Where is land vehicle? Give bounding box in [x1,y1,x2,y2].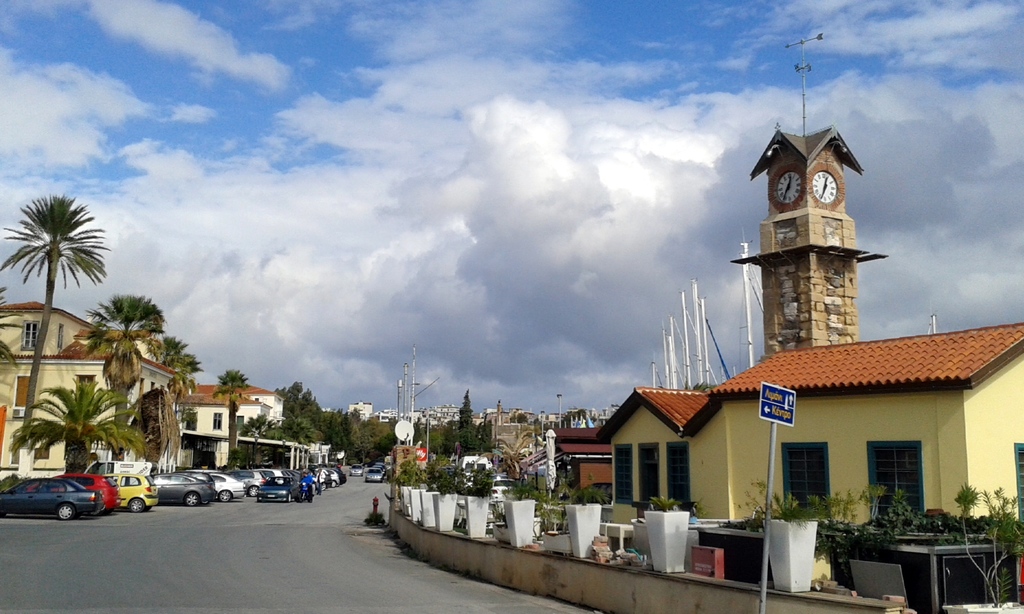
[384,456,394,464].
